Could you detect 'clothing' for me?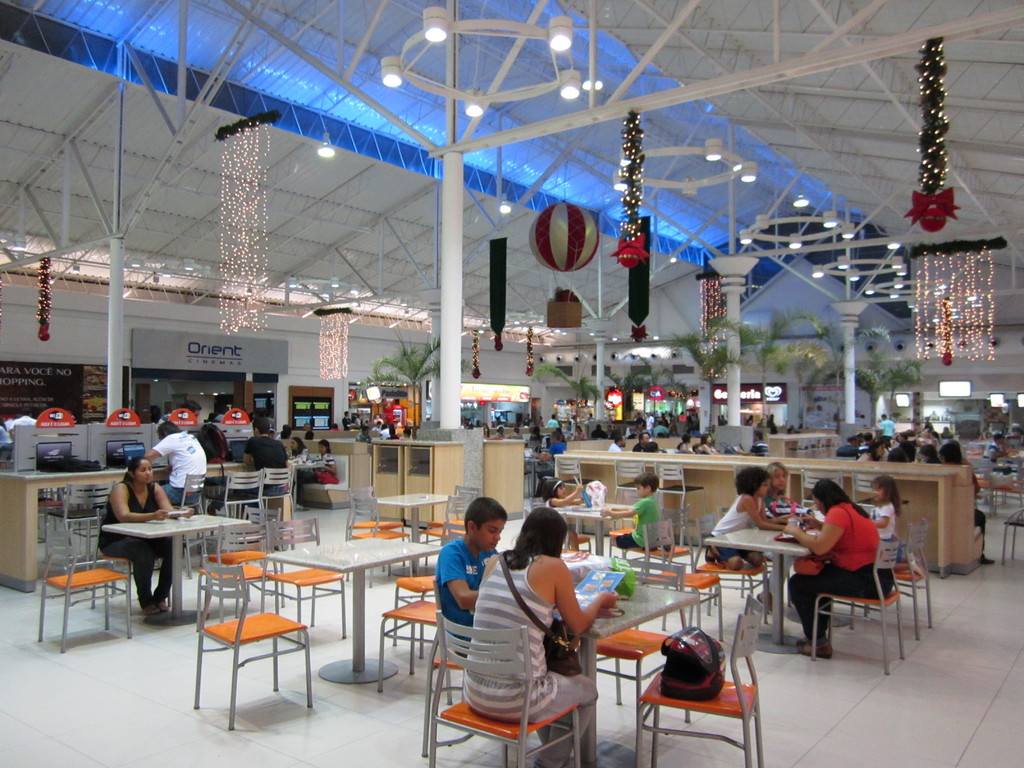
Detection result: 299:450:335:483.
